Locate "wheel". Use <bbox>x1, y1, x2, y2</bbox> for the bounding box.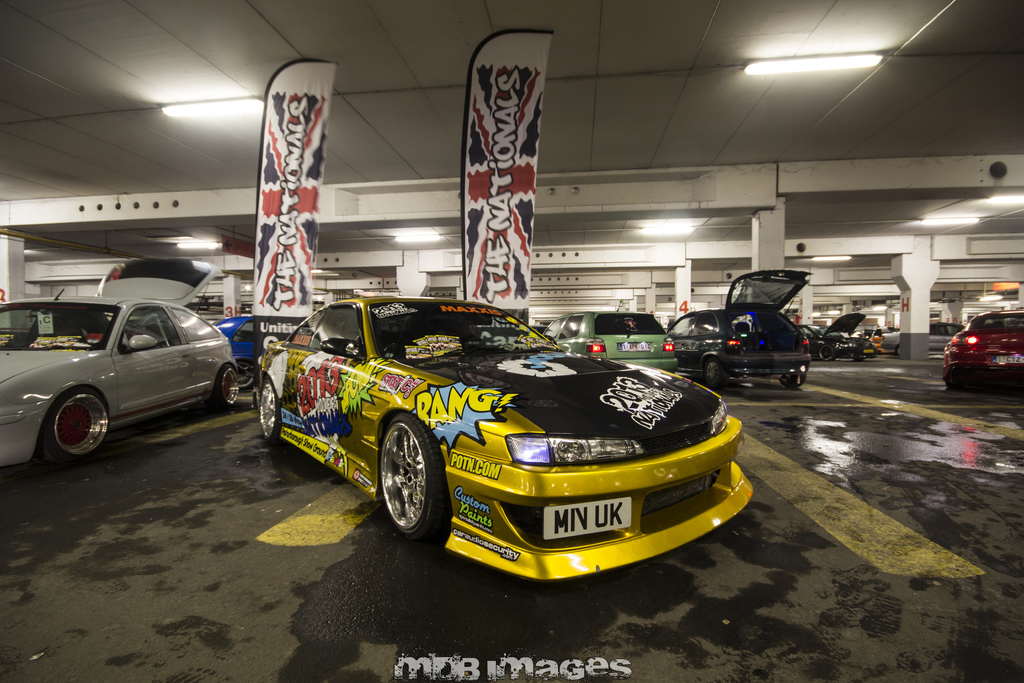
<bbox>39, 390, 109, 462</bbox>.
